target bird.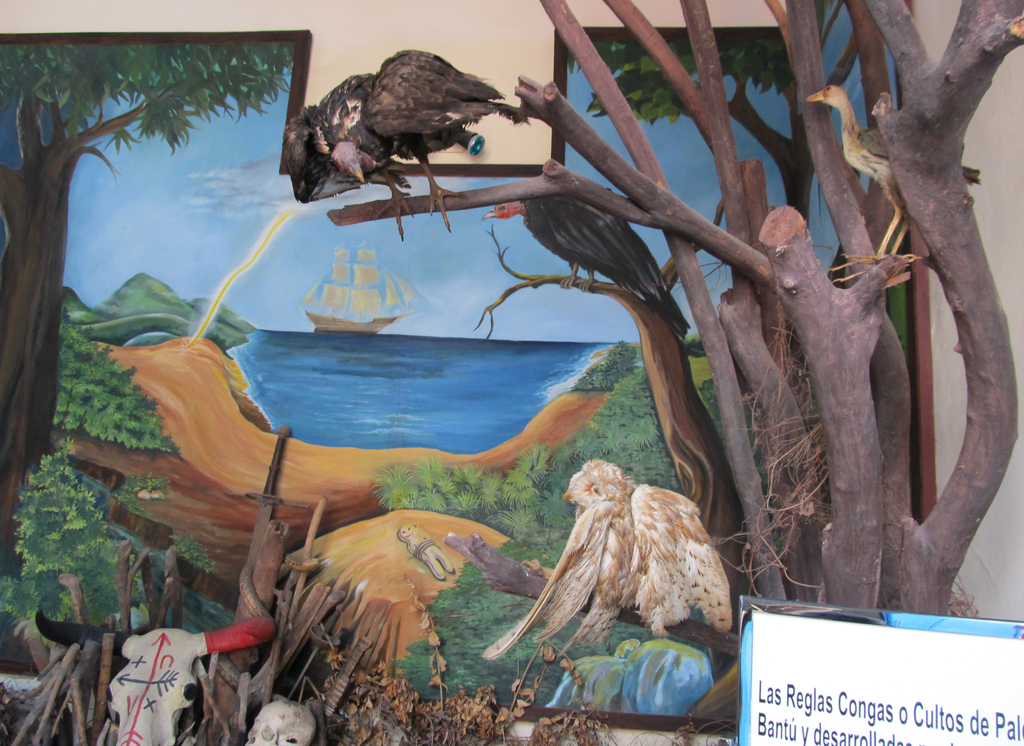
Target region: 488,189,691,340.
